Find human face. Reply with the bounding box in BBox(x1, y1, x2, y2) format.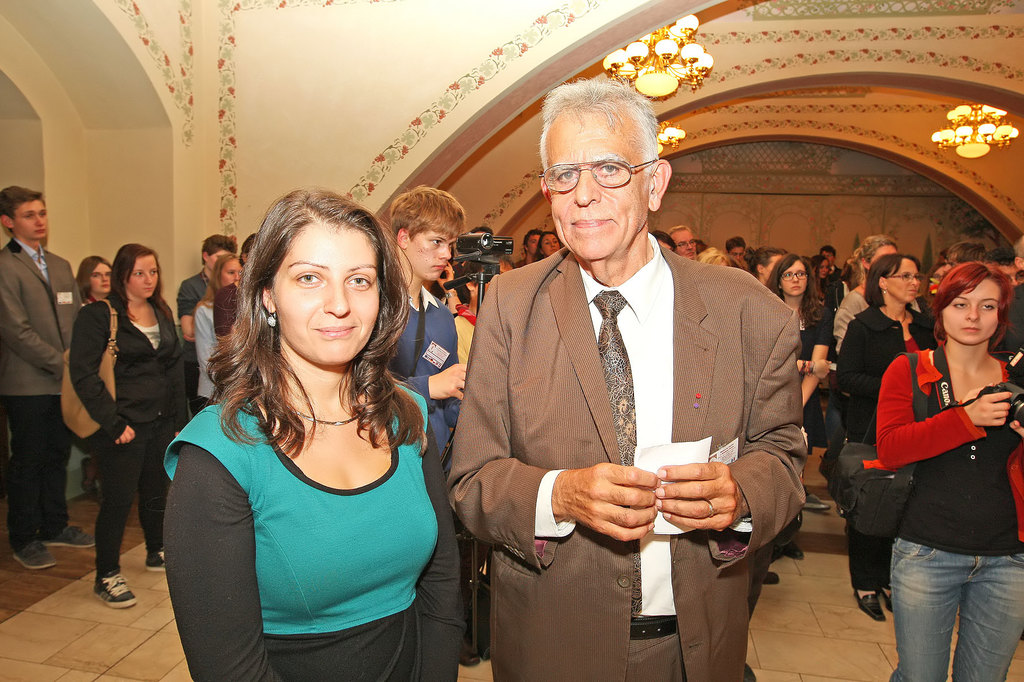
BBox(724, 246, 742, 262).
